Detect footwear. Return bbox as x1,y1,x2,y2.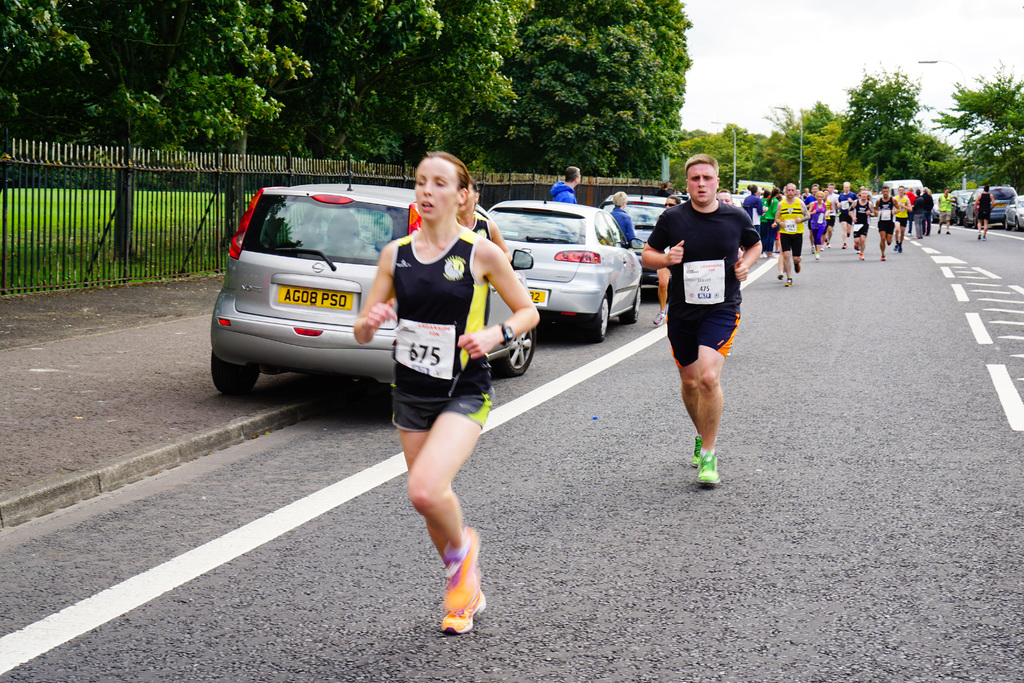
758,250,767,258.
